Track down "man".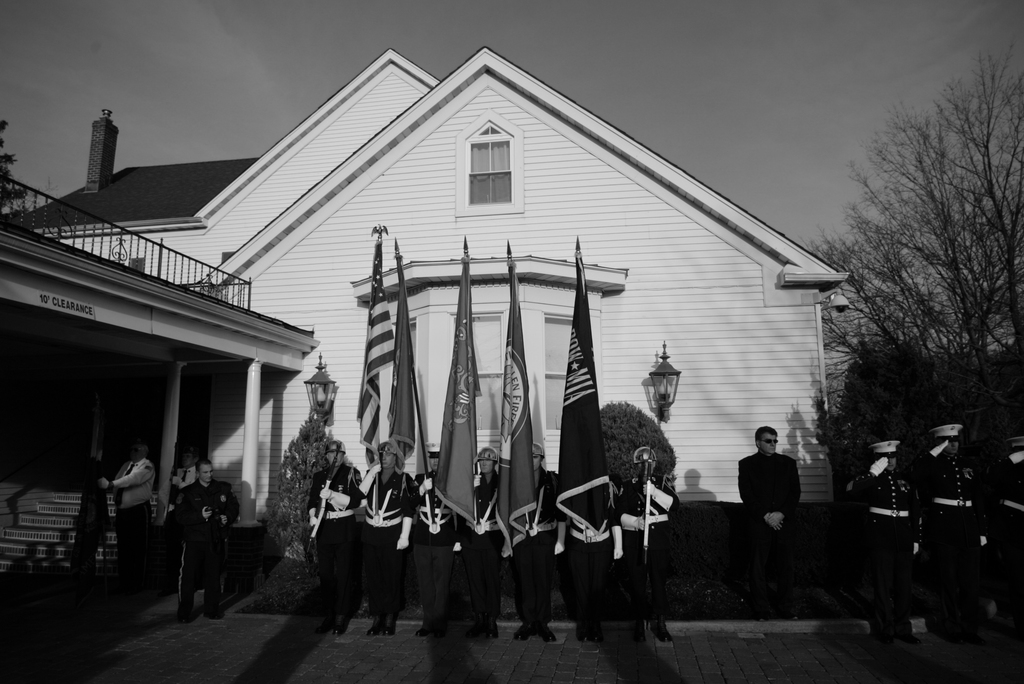
Tracked to {"x1": 99, "y1": 437, "x2": 158, "y2": 604}.
